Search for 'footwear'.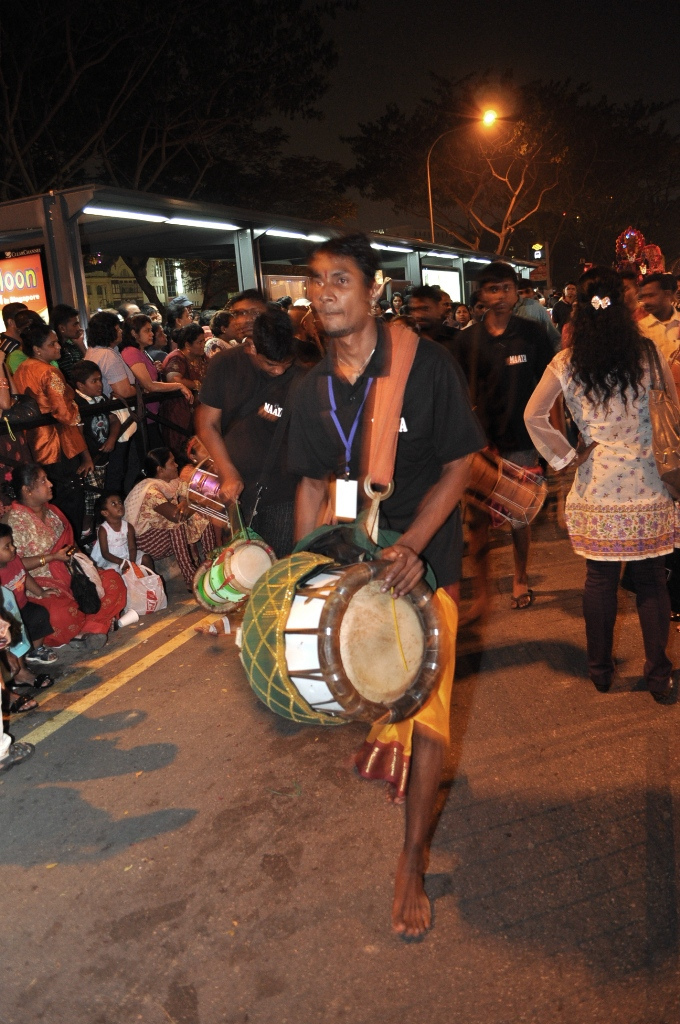
Found at x1=0, y1=743, x2=34, y2=771.
